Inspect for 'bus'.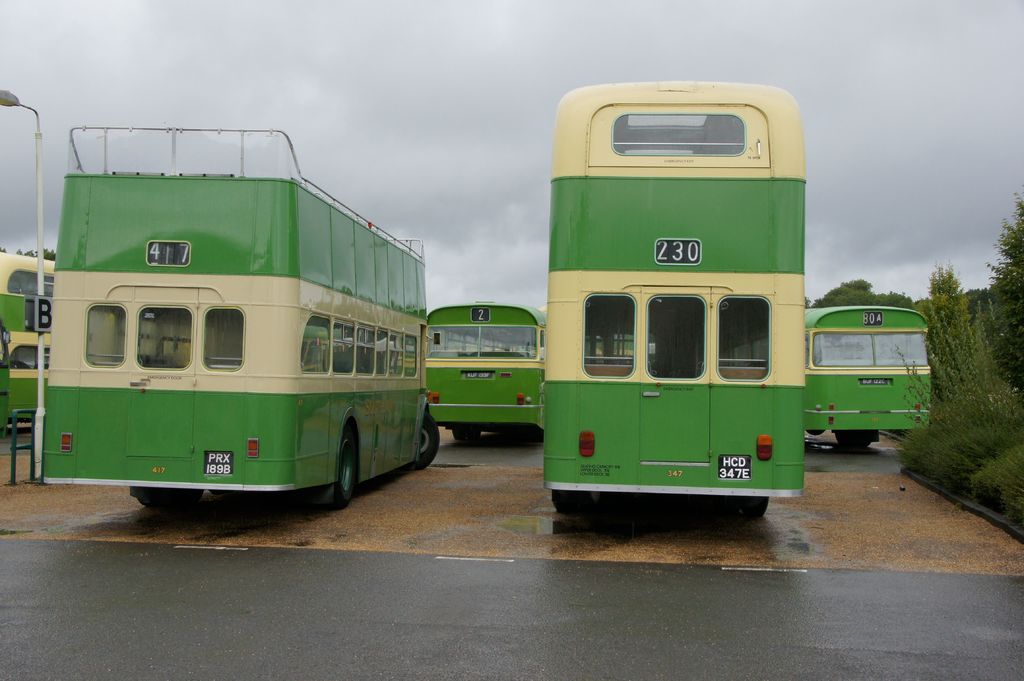
Inspection: crop(40, 122, 442, 513).
